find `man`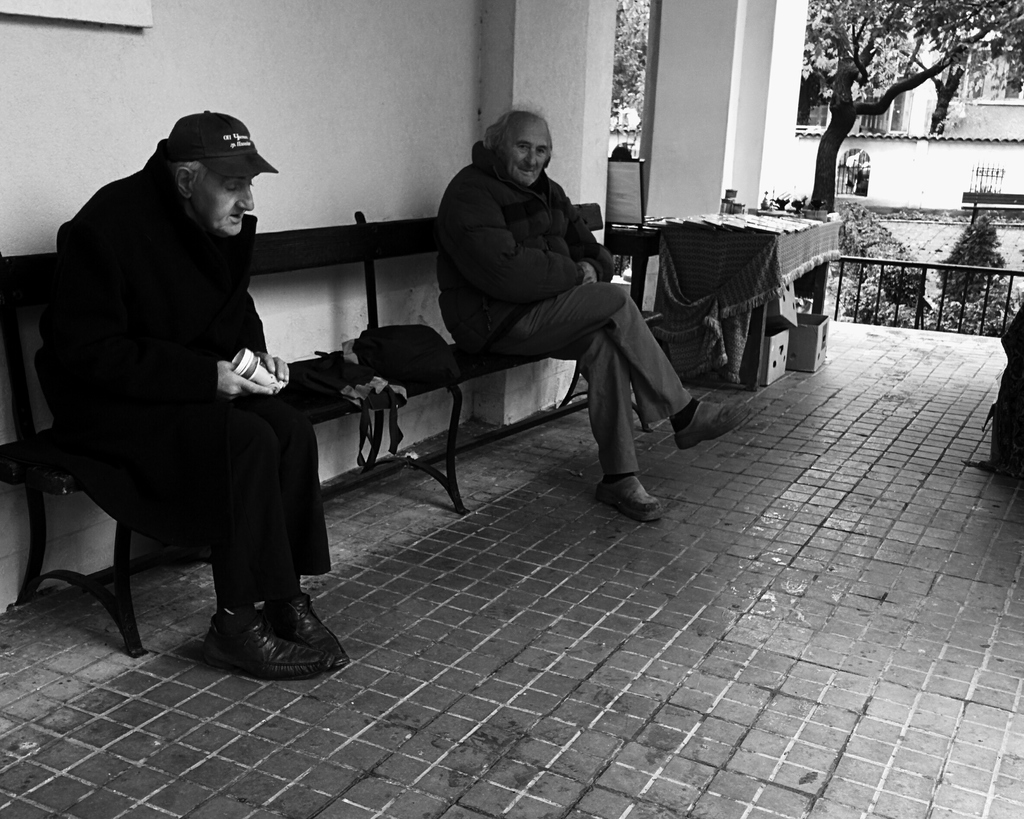
region(436, 101, 751, 524)
